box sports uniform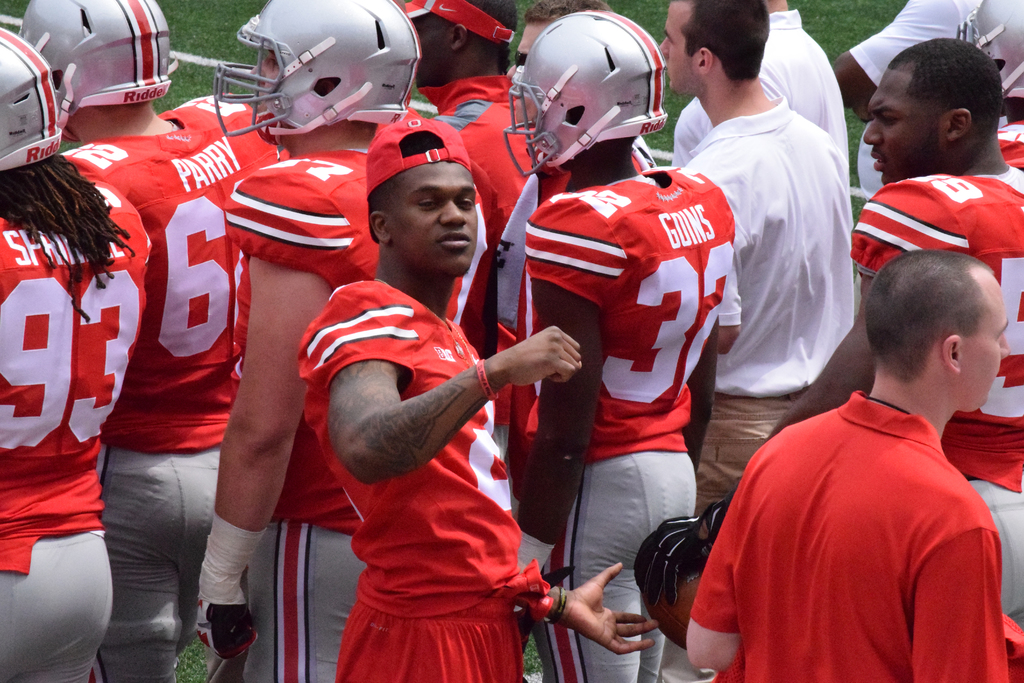
(205, 104, 447, 682)
